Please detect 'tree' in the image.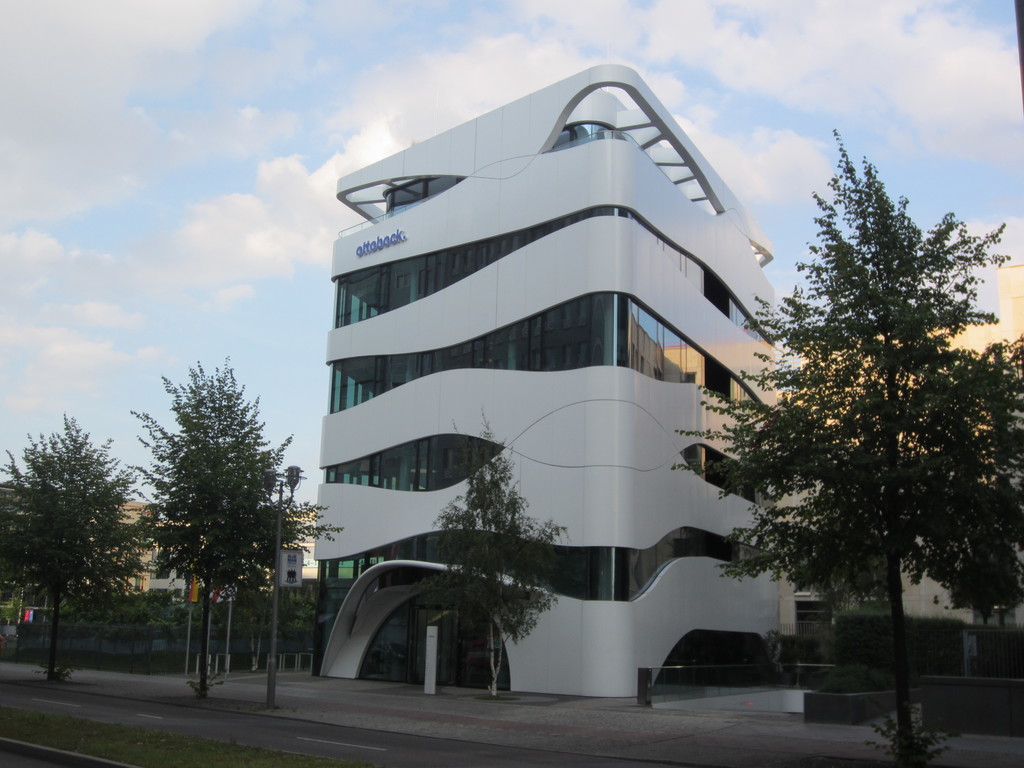
box=[141, 367, 282, 681].
